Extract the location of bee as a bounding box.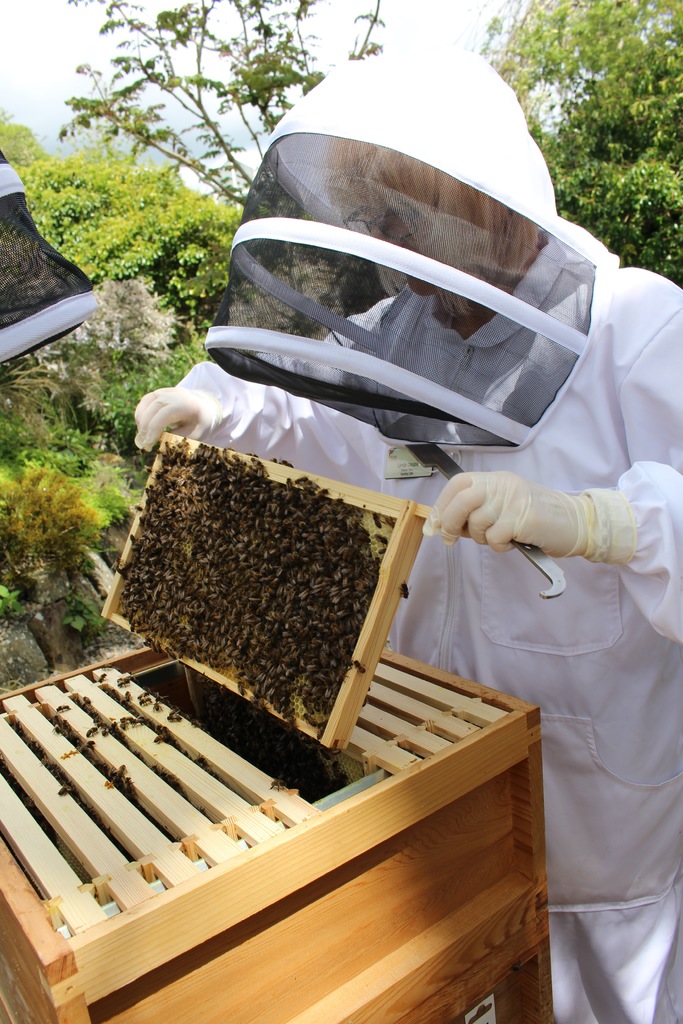
[left=140, top=701, right=149, bottom=705].
